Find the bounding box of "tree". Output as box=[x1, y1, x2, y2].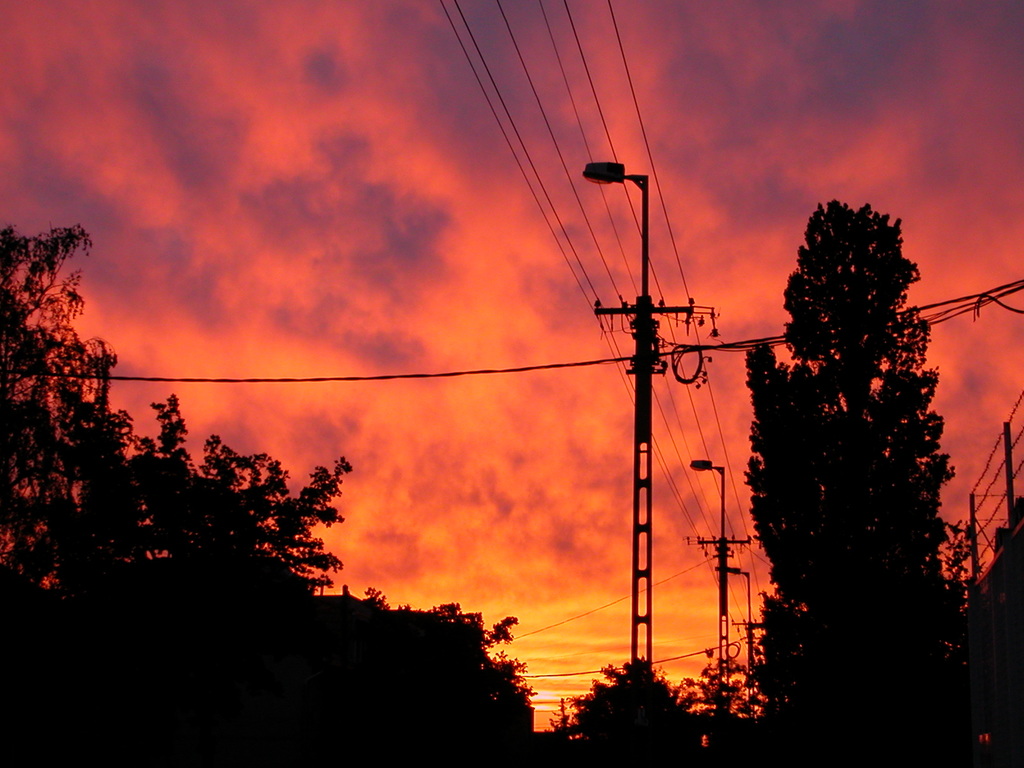
box=[0, 221, 350, 600].
